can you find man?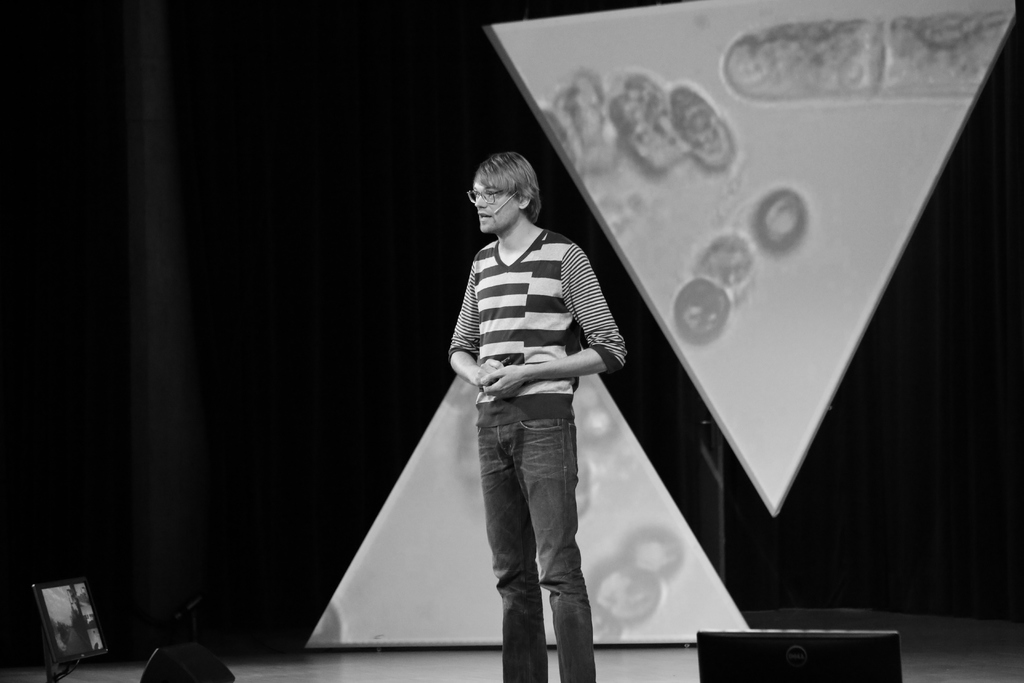
Yes, bounding box: [left=436, top=146, right=628, bottom=663].
